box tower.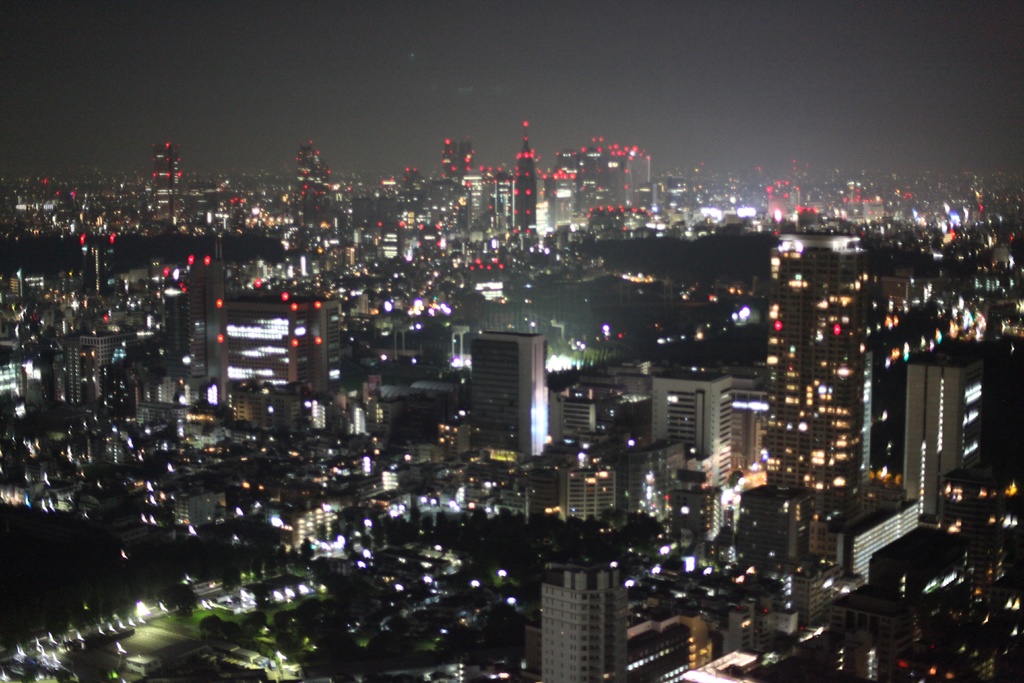
box(765, 234, 887, 527).
